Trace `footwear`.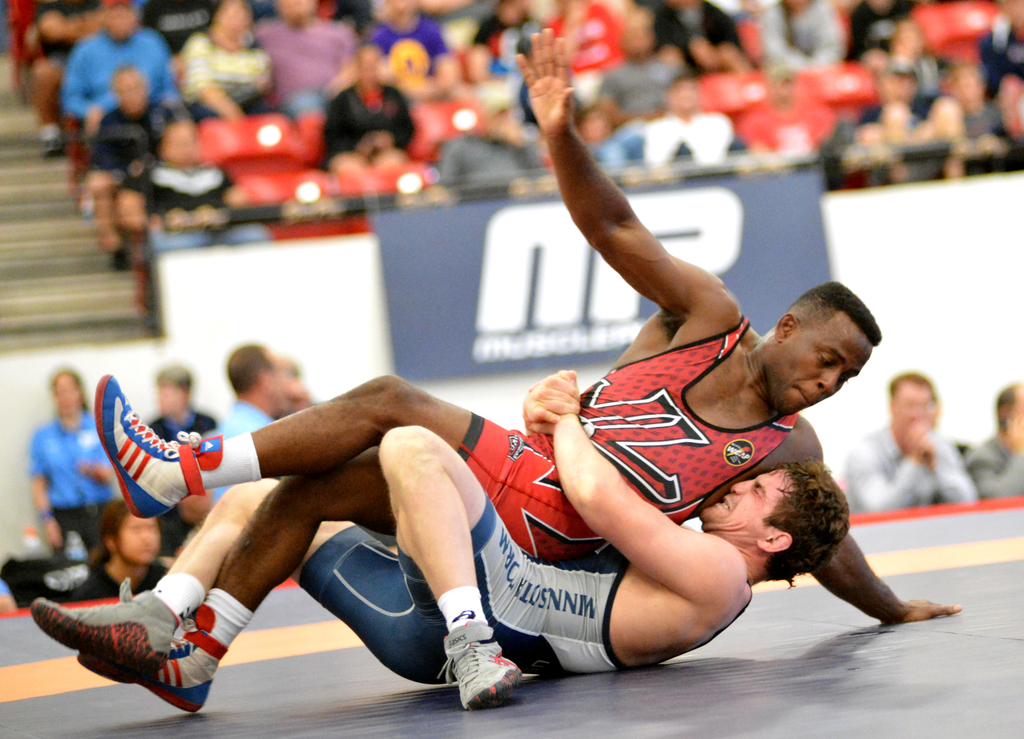
Traced to <bbox>445, 622, 525, 709</bbox>.
